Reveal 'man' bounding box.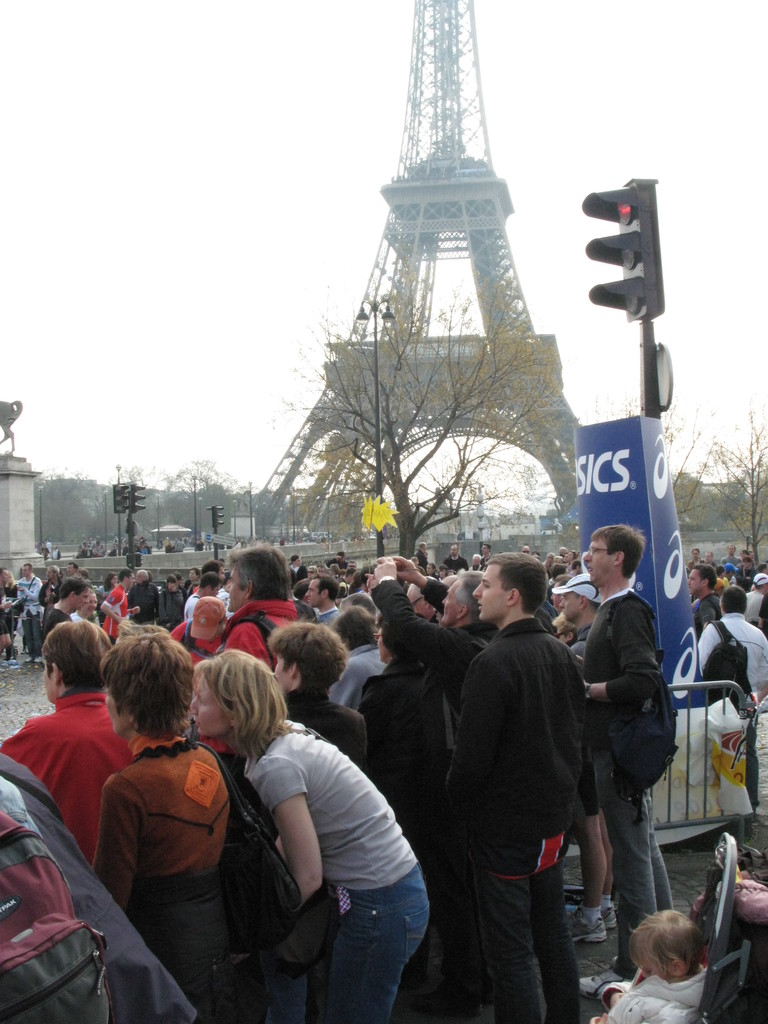
Revealed: {"x1": 71, "y1": 585, "x2": 102, "y2": 643}.
